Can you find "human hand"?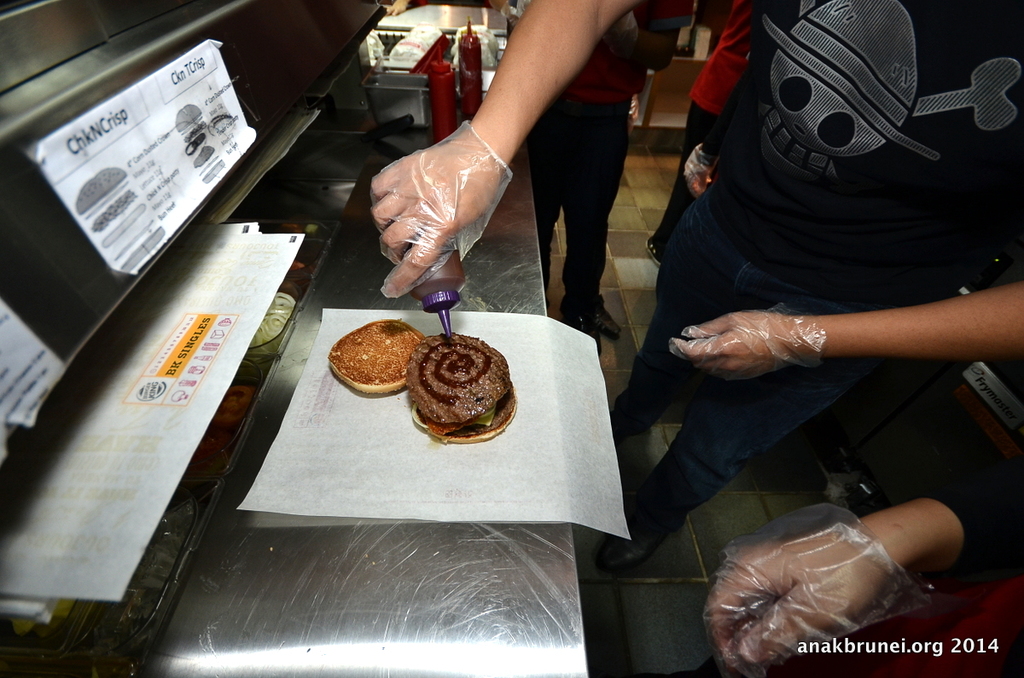
Yes, bounding box: (x1=487, y1=0, x2=508, y2=11).
